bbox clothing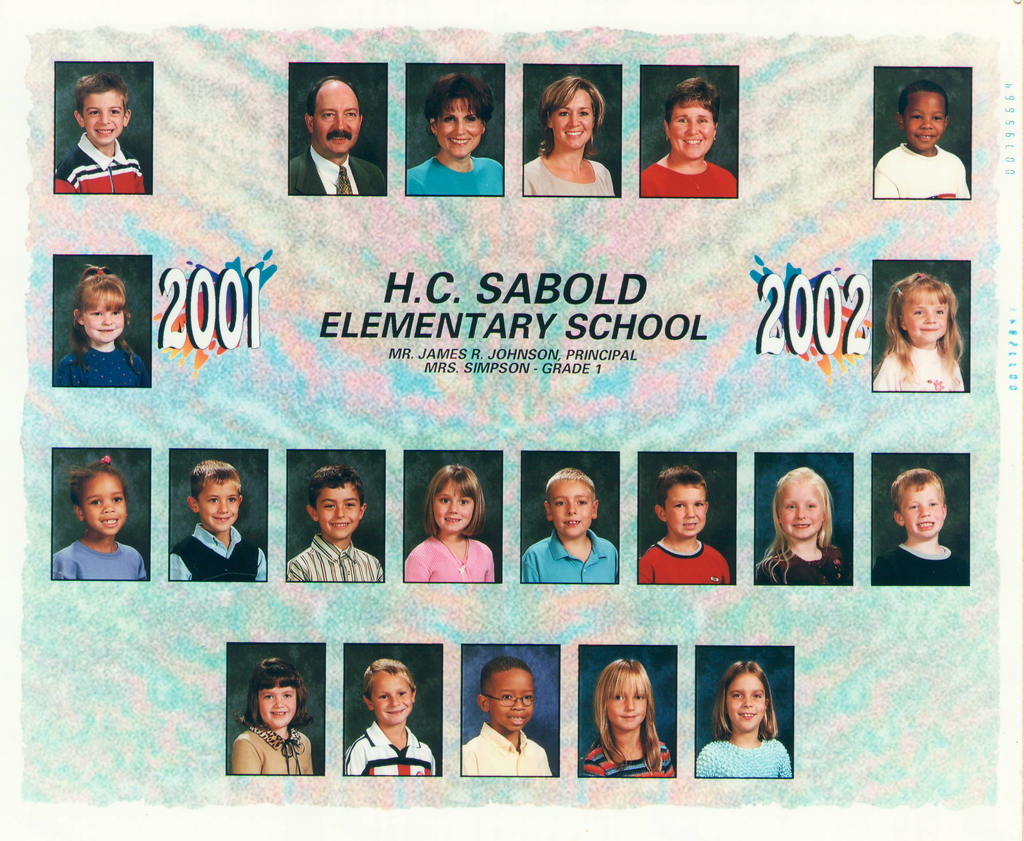
695, 740, 794, 780
